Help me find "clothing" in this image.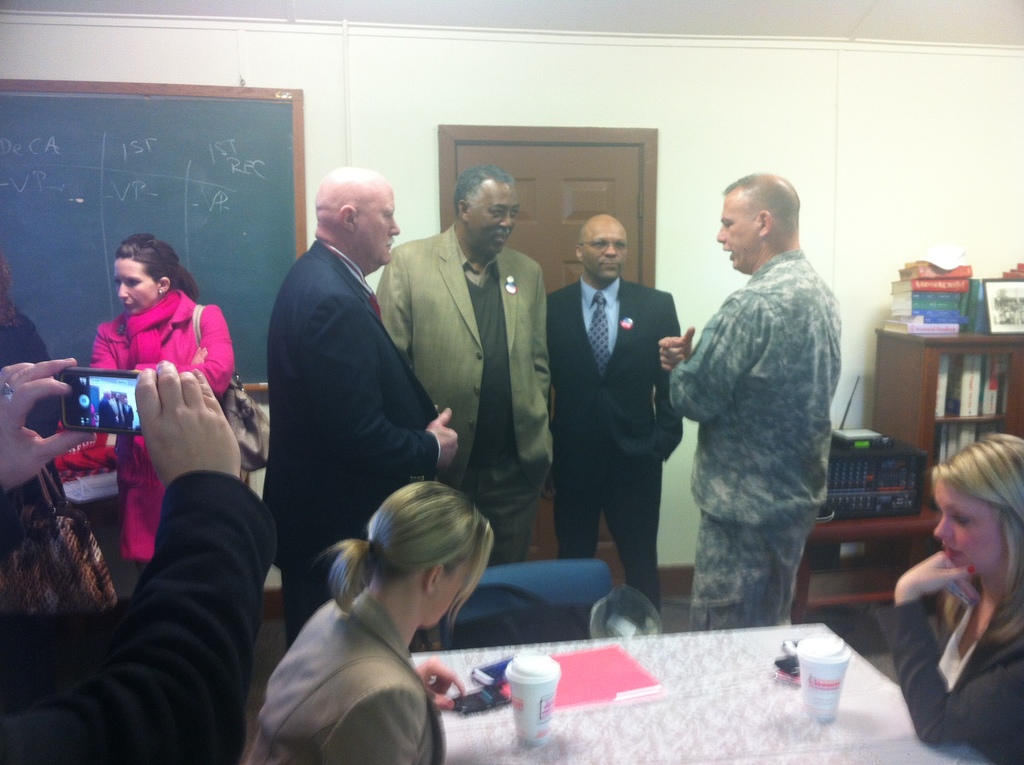
Found it: <region>544, 276, 686, 605</region>.
